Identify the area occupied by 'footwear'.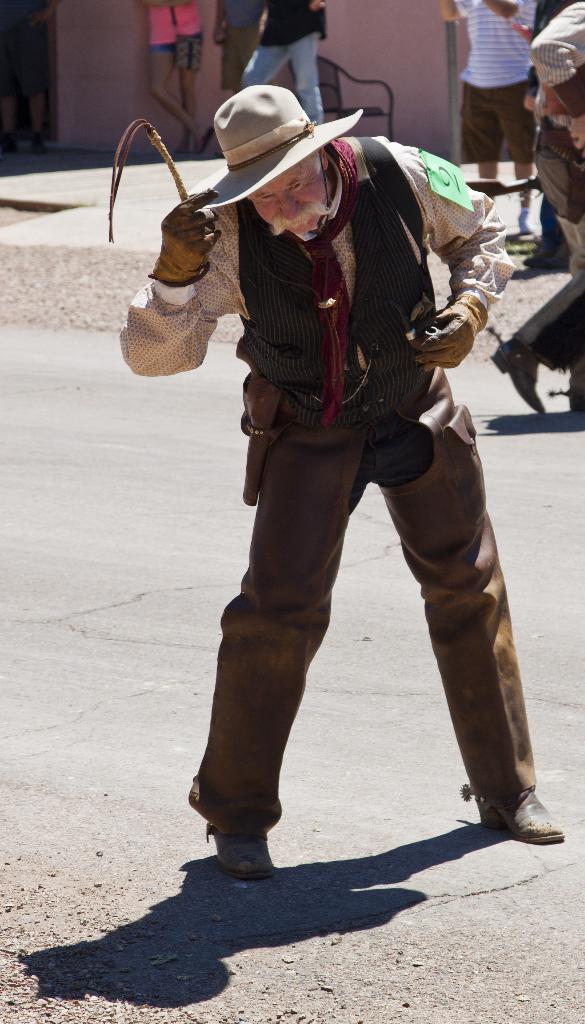
Area: [516, 245, 568, 273].
